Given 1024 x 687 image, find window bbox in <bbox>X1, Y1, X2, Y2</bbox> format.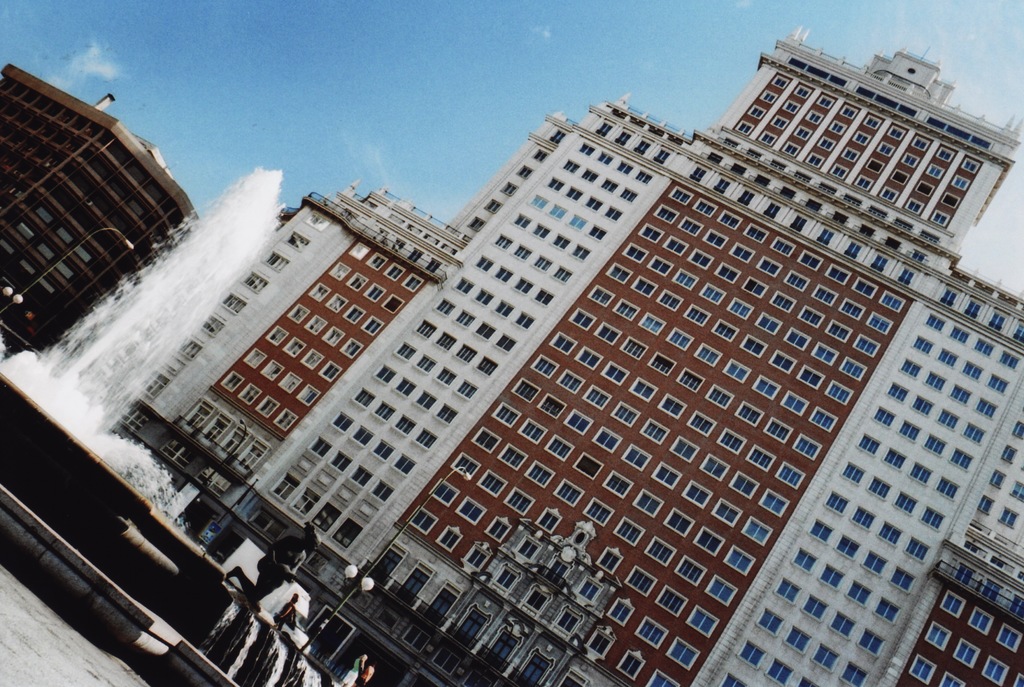
<bbox>195, 467, 229, 497</bbox>.
